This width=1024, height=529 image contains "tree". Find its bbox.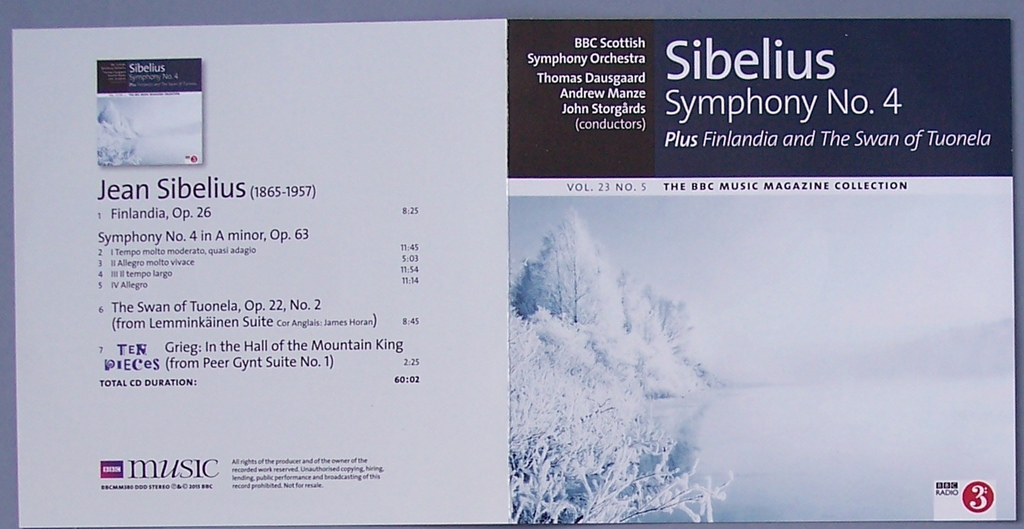
<bbox>504, 202, 719, 521</bbox>.
